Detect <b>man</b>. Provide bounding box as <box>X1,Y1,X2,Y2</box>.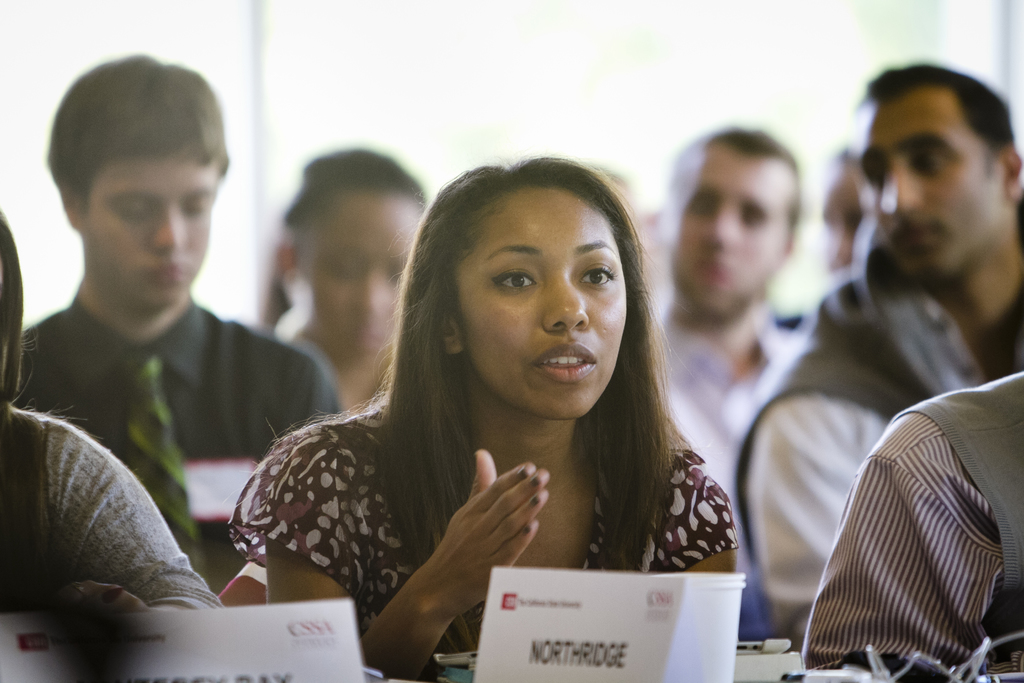
<box>733,69,1023,644</box>.
